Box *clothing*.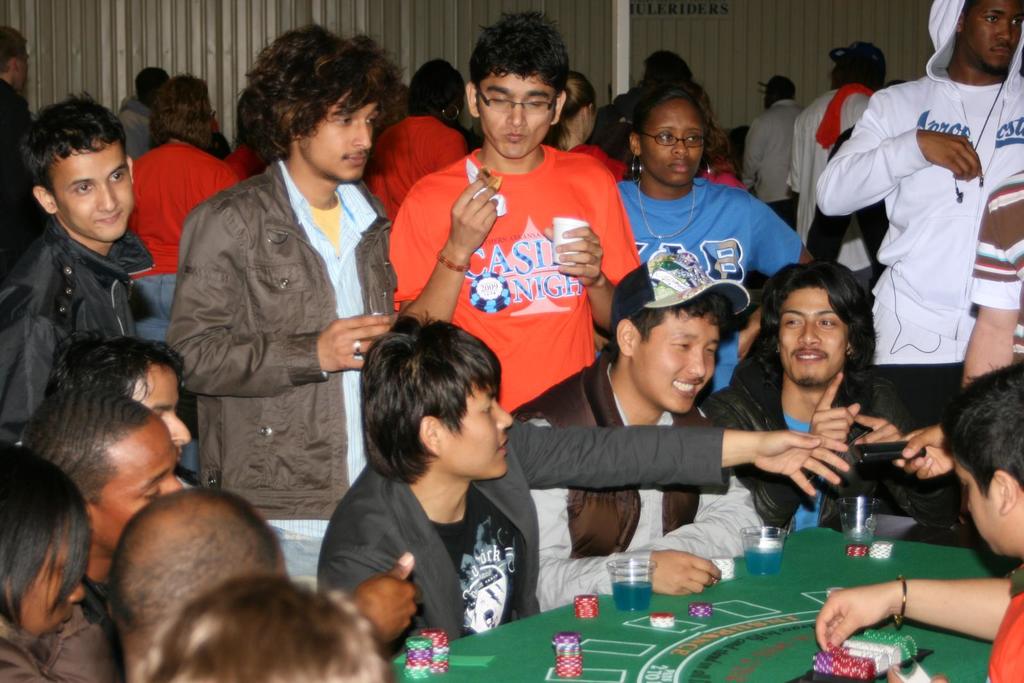
<box>227,145,270,175</box>.
